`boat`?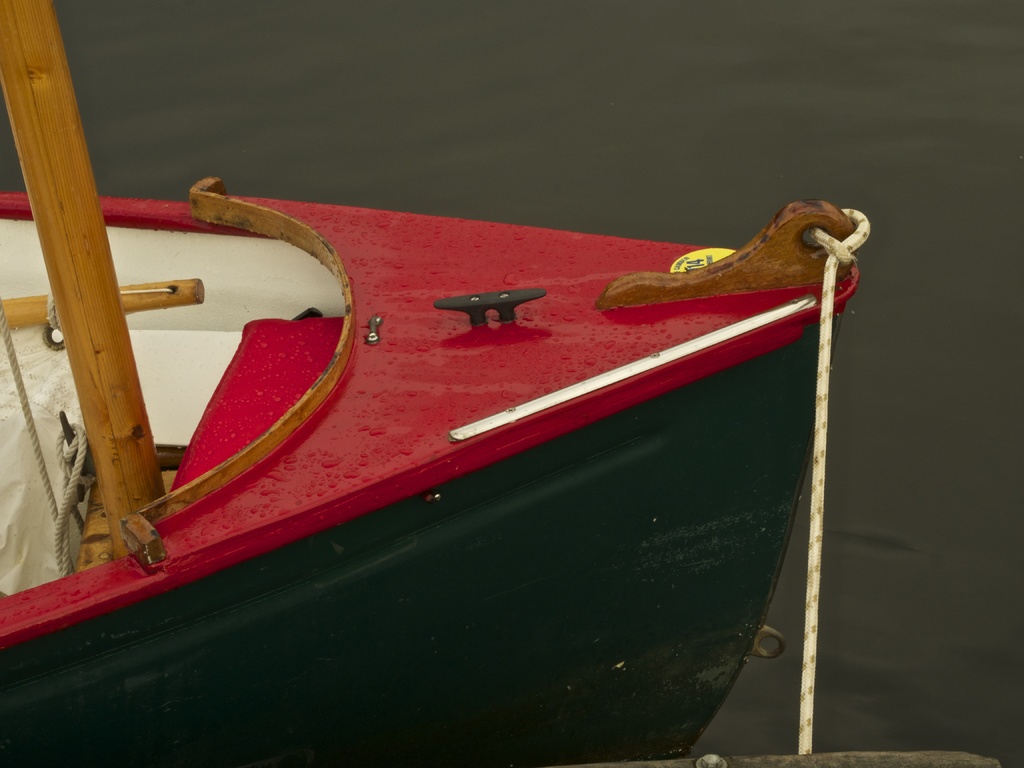
10/134/844/744
